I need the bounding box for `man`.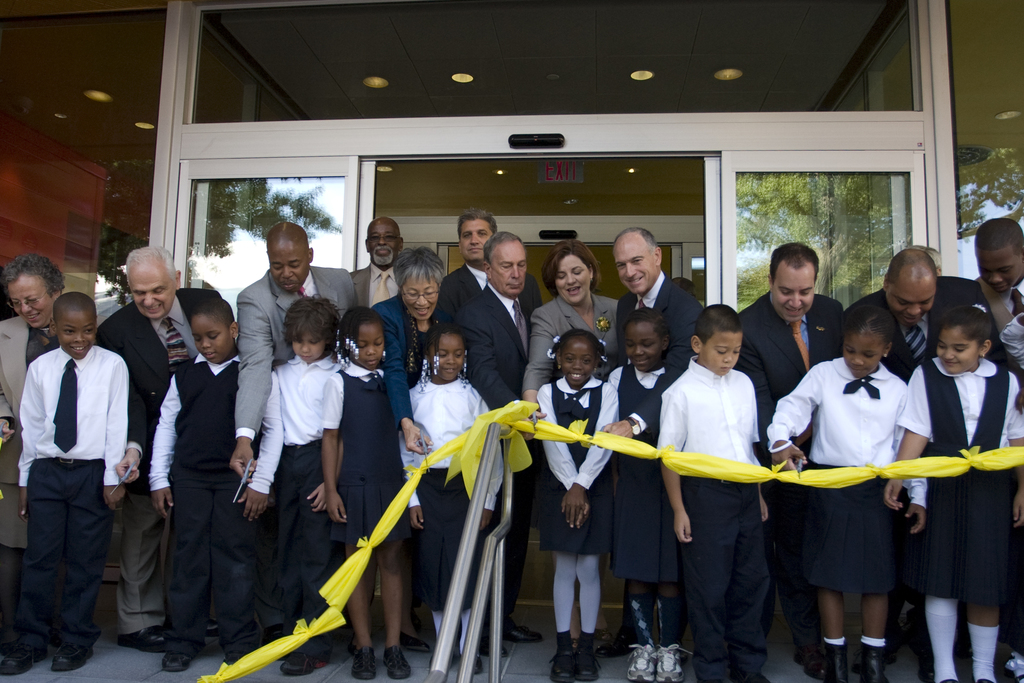
Here it is: rect(227, 219, 360, 488).
